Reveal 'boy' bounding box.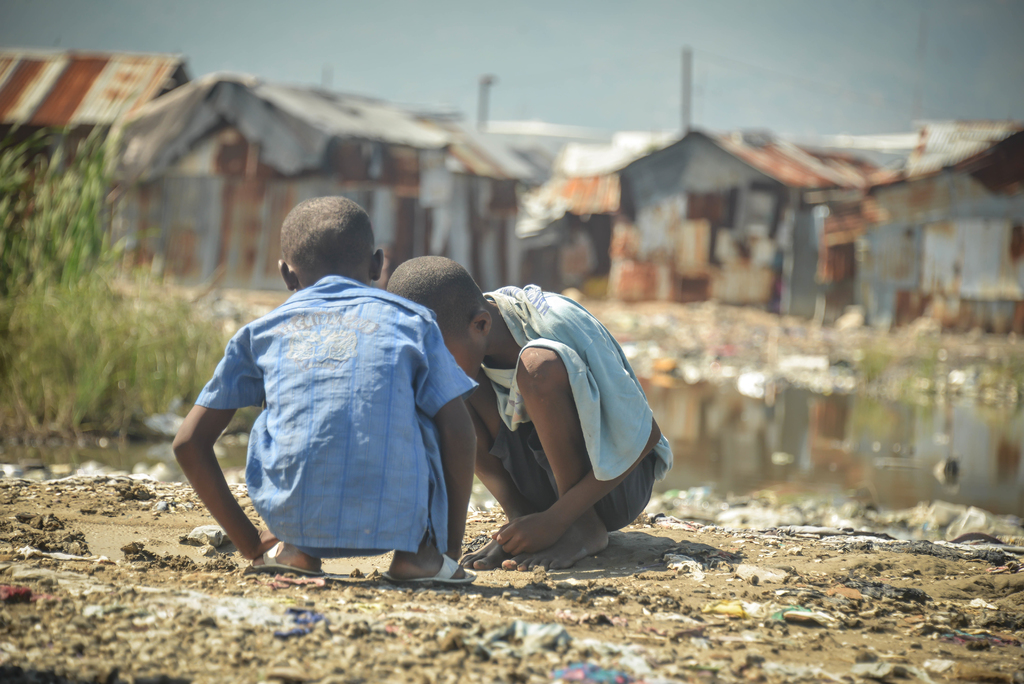
Revealed: (left=171, top=190, right=475, bottom=602).
